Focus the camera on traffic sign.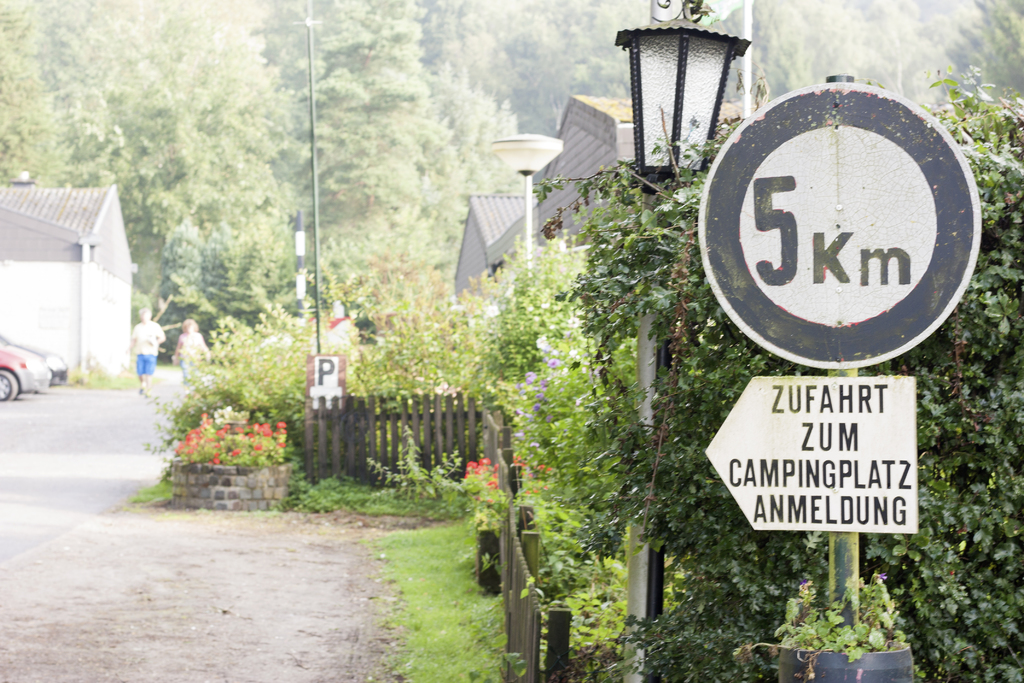
Focus region: x1=697 y1=81 x2=980 y2=370.
